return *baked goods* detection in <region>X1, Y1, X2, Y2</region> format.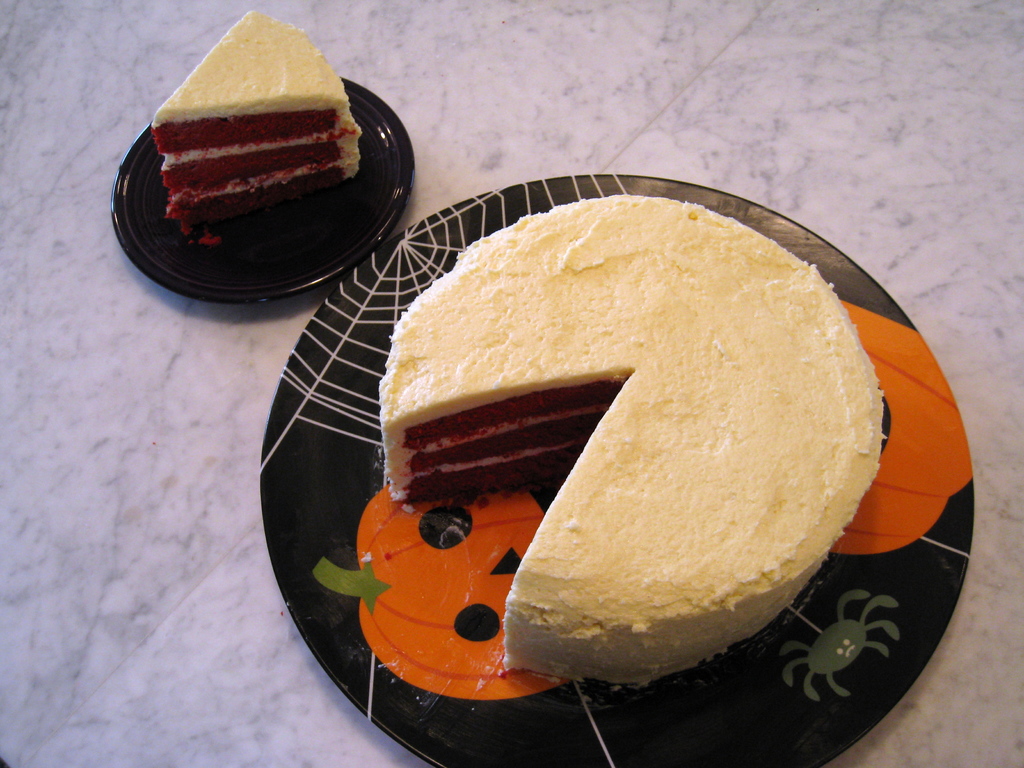
<region>374, 202, 878, 675</region>.
